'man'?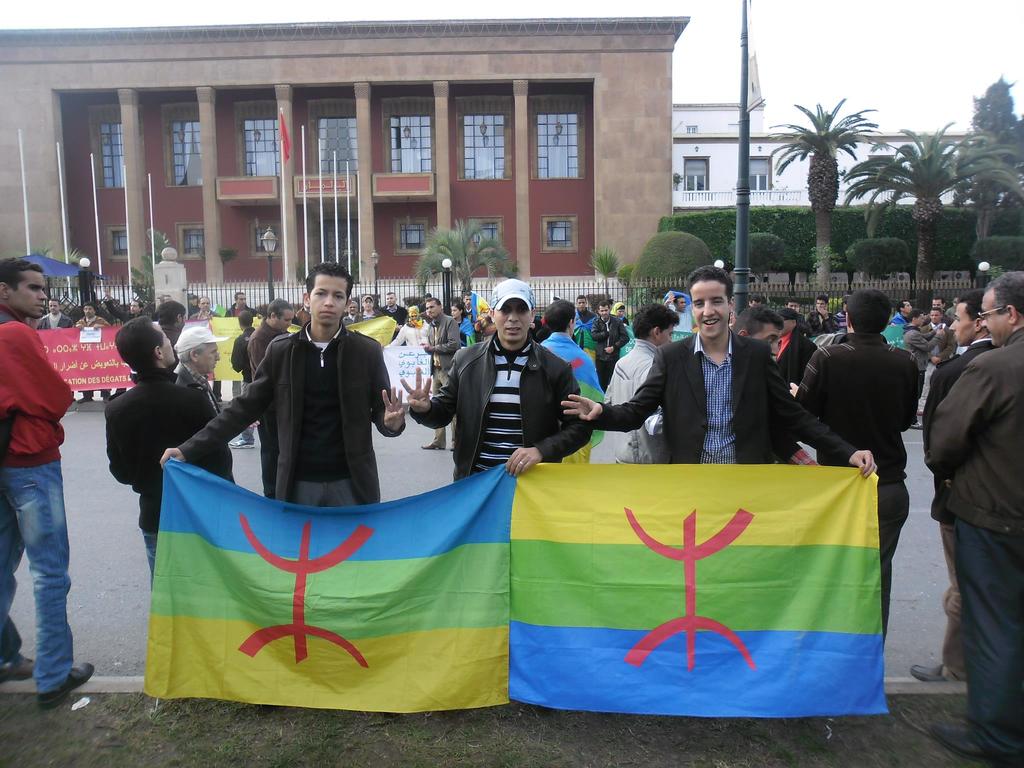
356,294,385,322
